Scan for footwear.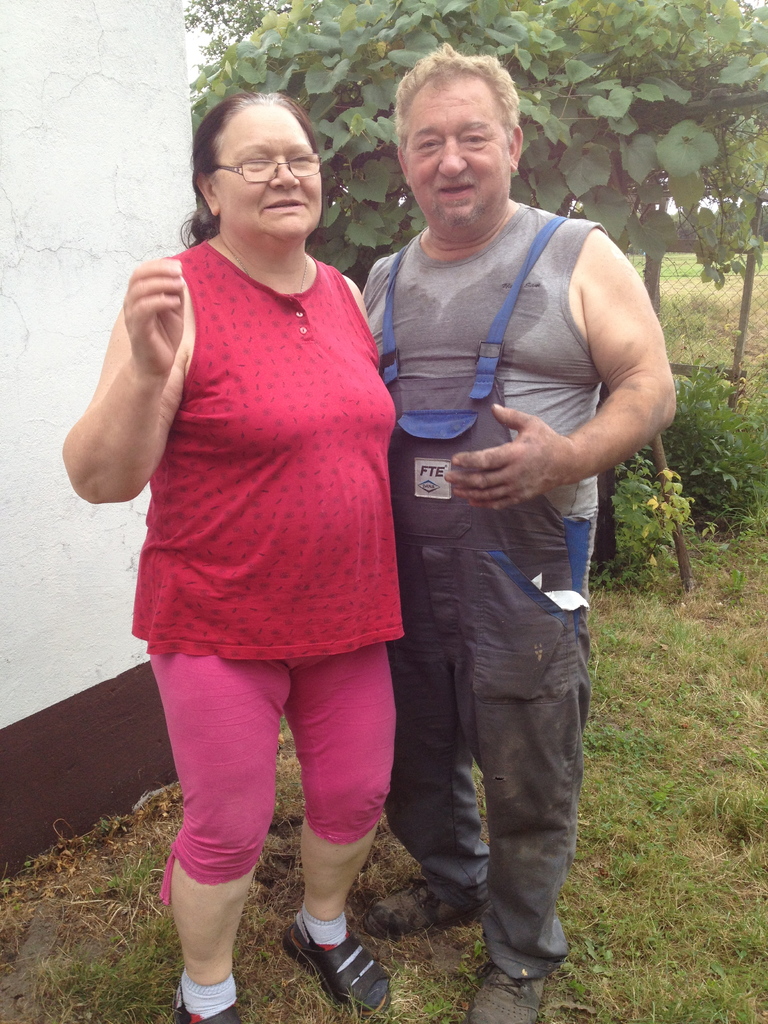
Scan result: 468 963 545 1023.
